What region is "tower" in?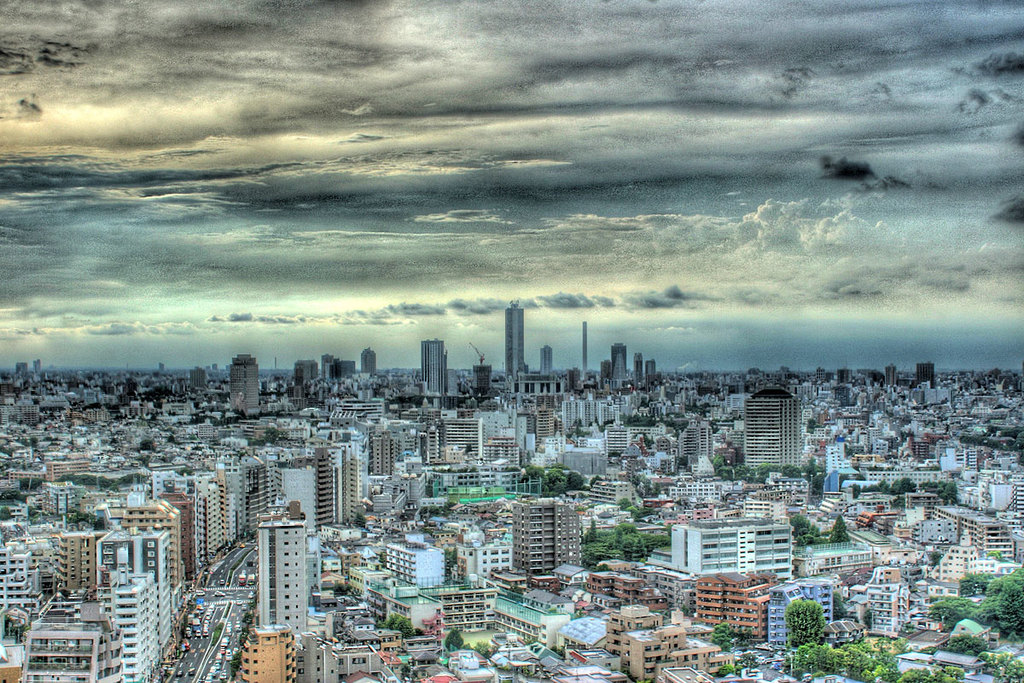
region(580, 322, 587, 382).
